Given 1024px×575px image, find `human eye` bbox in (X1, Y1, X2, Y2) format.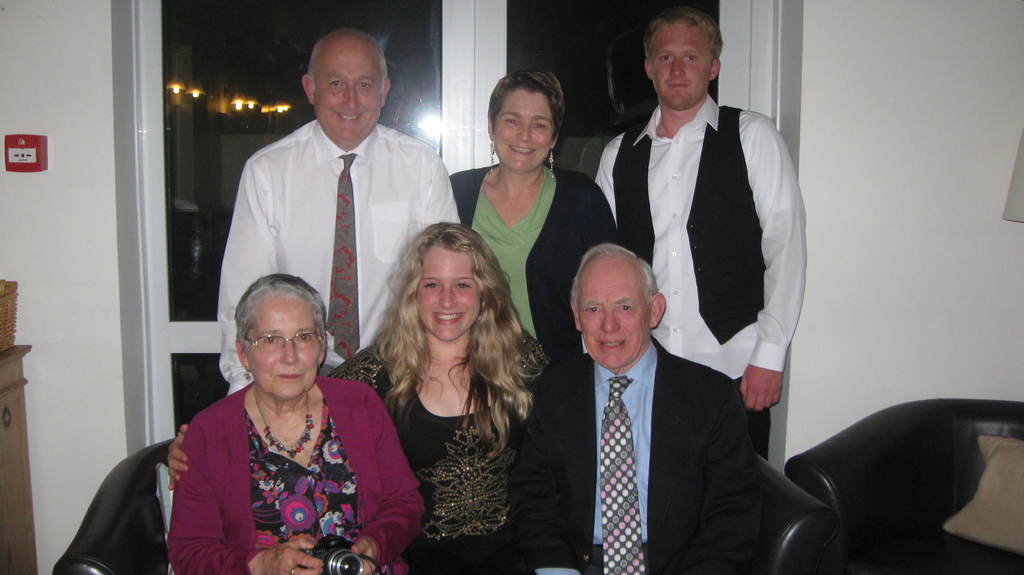
(659, 52, 673, 65).
